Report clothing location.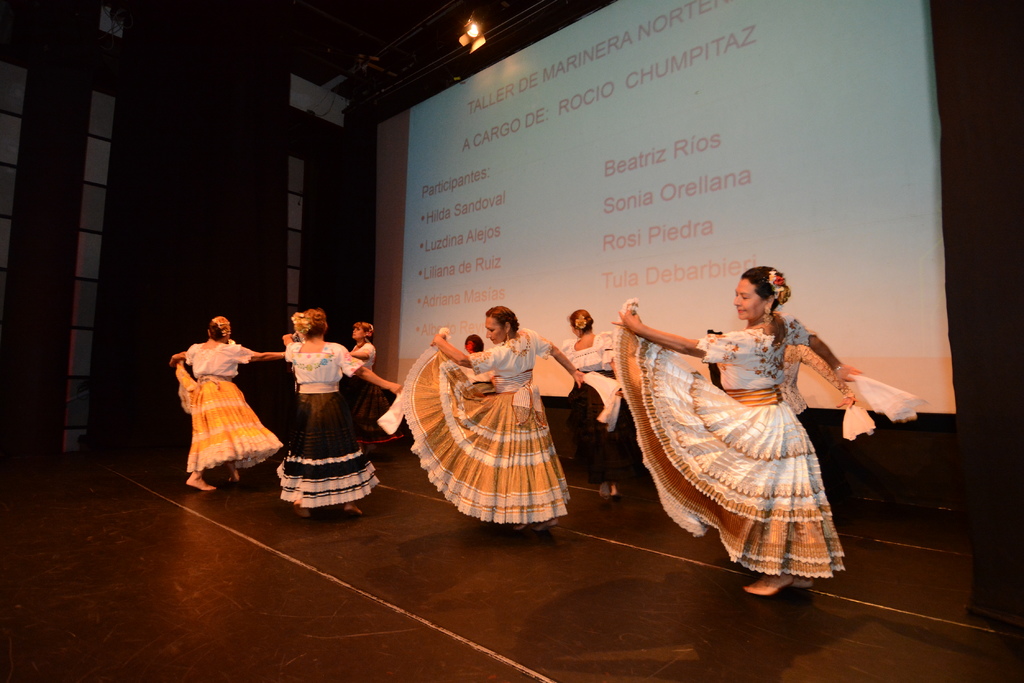
Report: pyautogui.locateOnScreen(184, 372, 283, 470).
